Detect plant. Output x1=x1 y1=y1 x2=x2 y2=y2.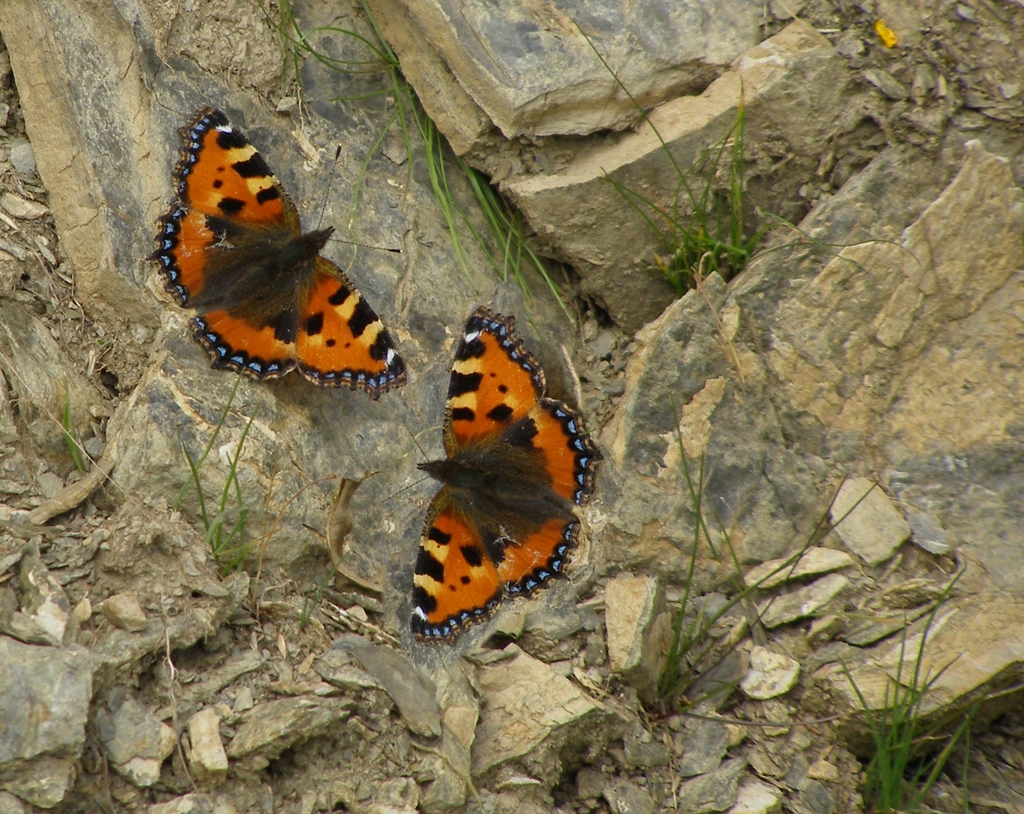
x1=303 y1=548 x2=352 y2=634.
